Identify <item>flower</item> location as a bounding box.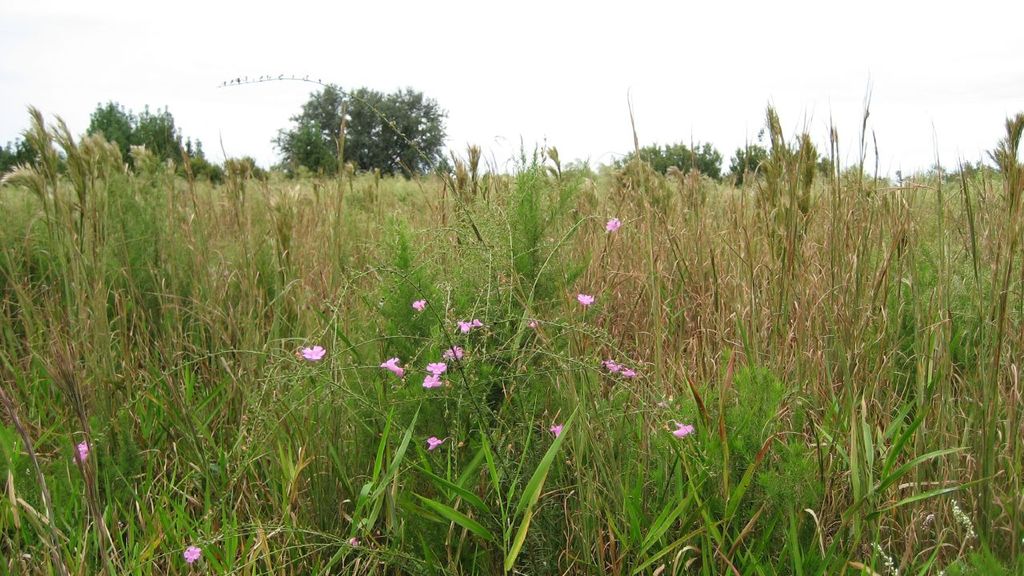
(439, 345, 469, 365).
